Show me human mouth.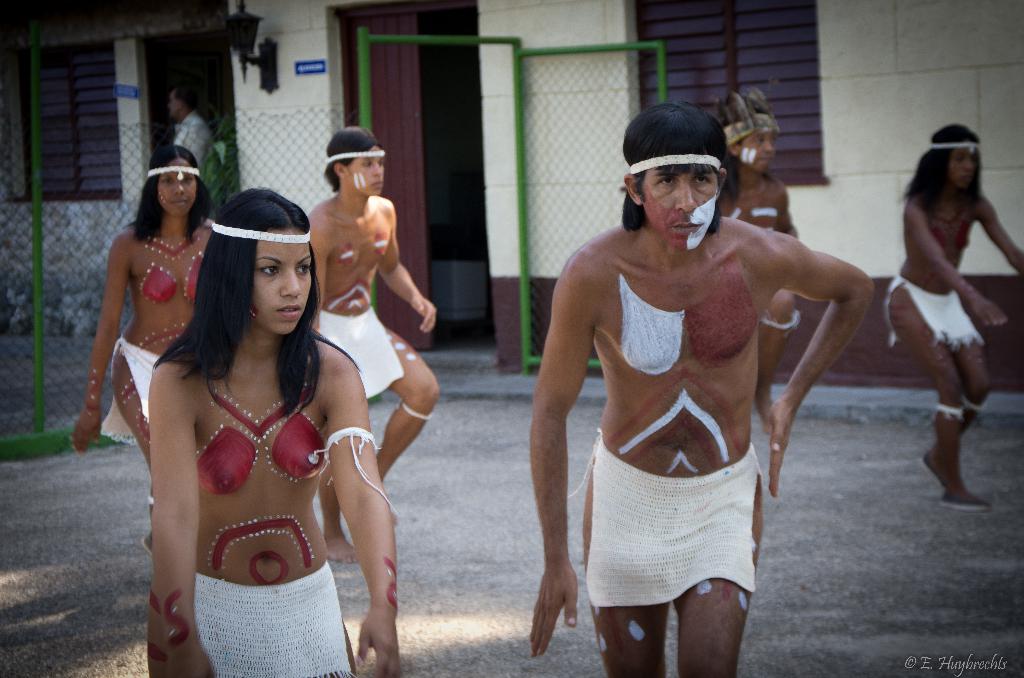
human mouth is here: <bbox>278, 306, 301, 314</bbox>.
